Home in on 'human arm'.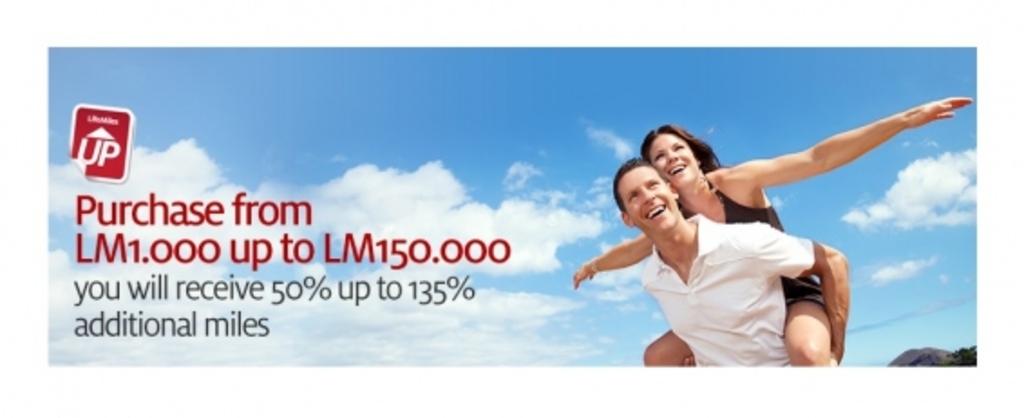
Homed in at 736/217/849/367.
